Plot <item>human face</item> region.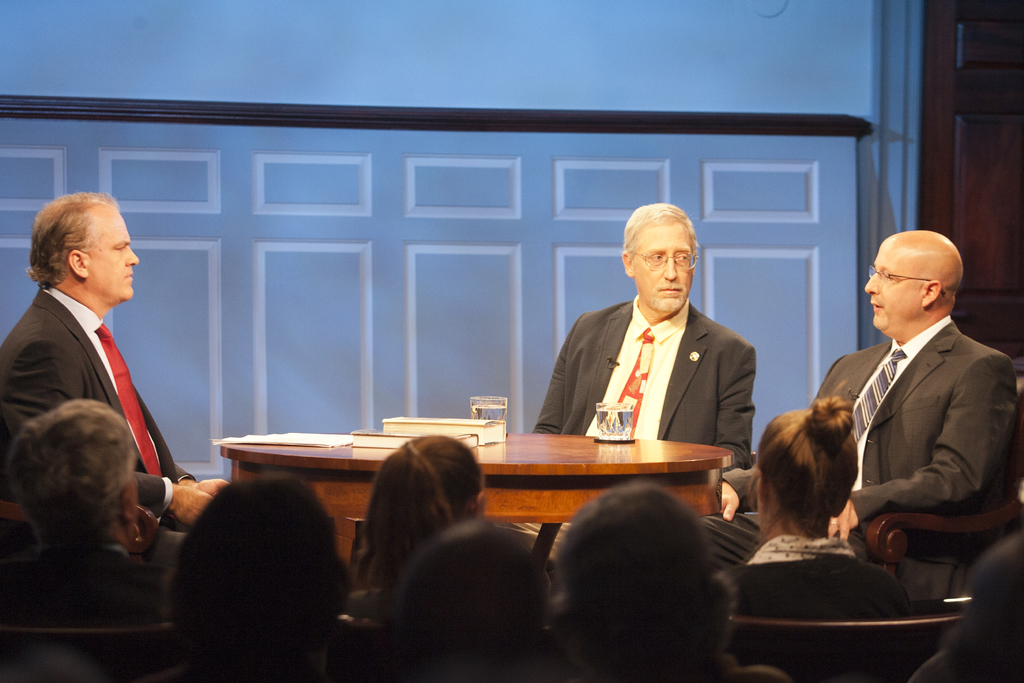
Plotted at x1=639, y1=231, x2=691, y2=317.
